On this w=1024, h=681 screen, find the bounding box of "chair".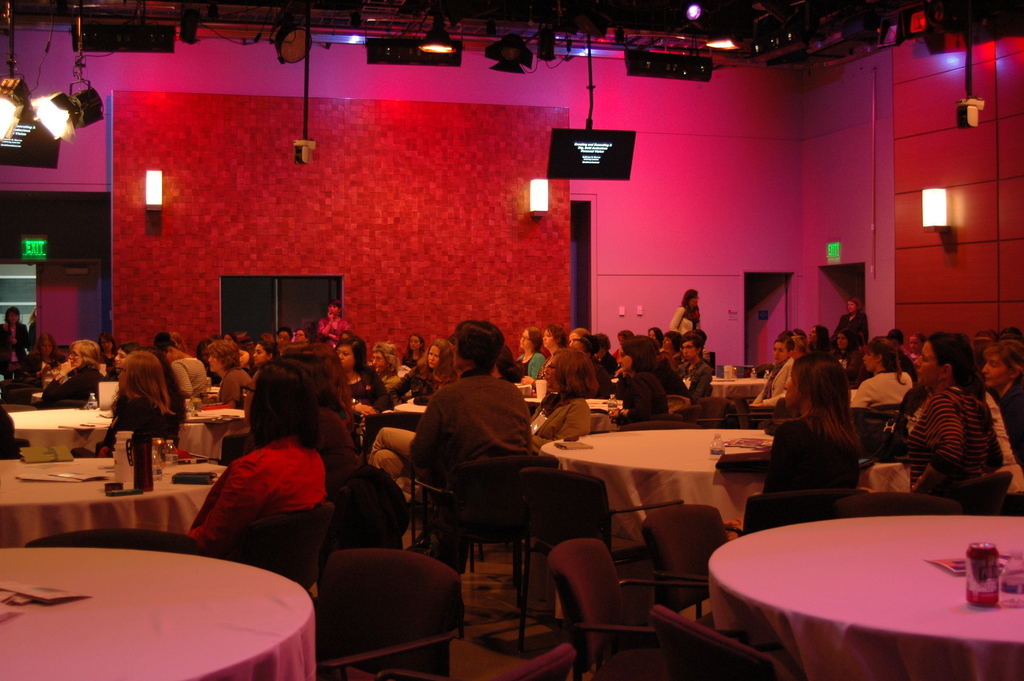
Bounding box: l=541, t=527, r=710, b=680.
